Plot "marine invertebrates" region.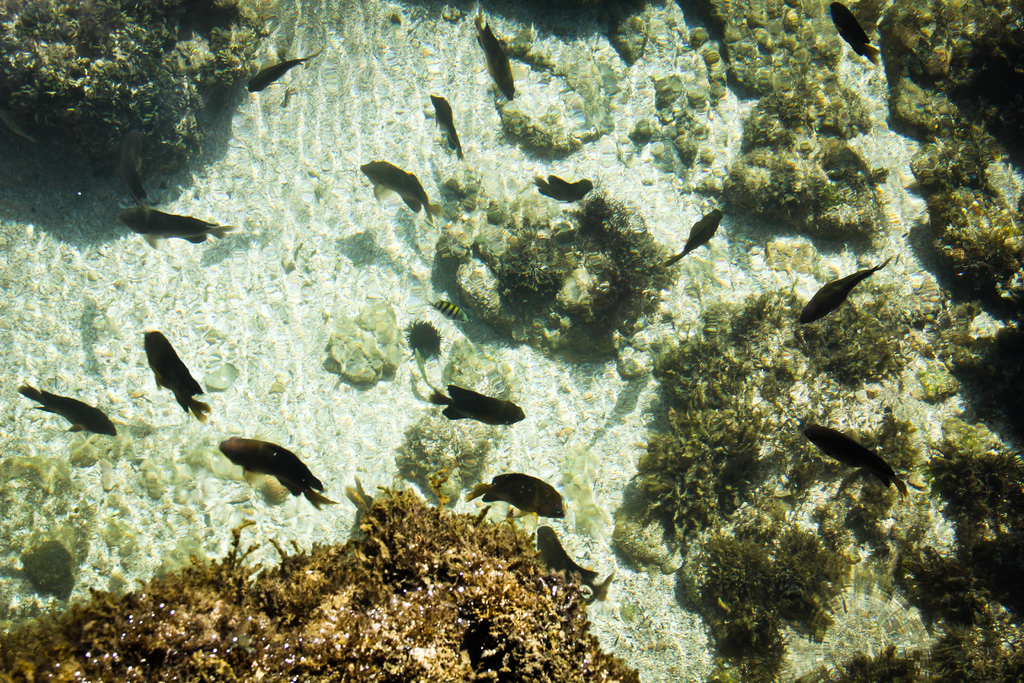
Plotted at pyautogui.locateOnScreen(700, 62, 889, 248).
